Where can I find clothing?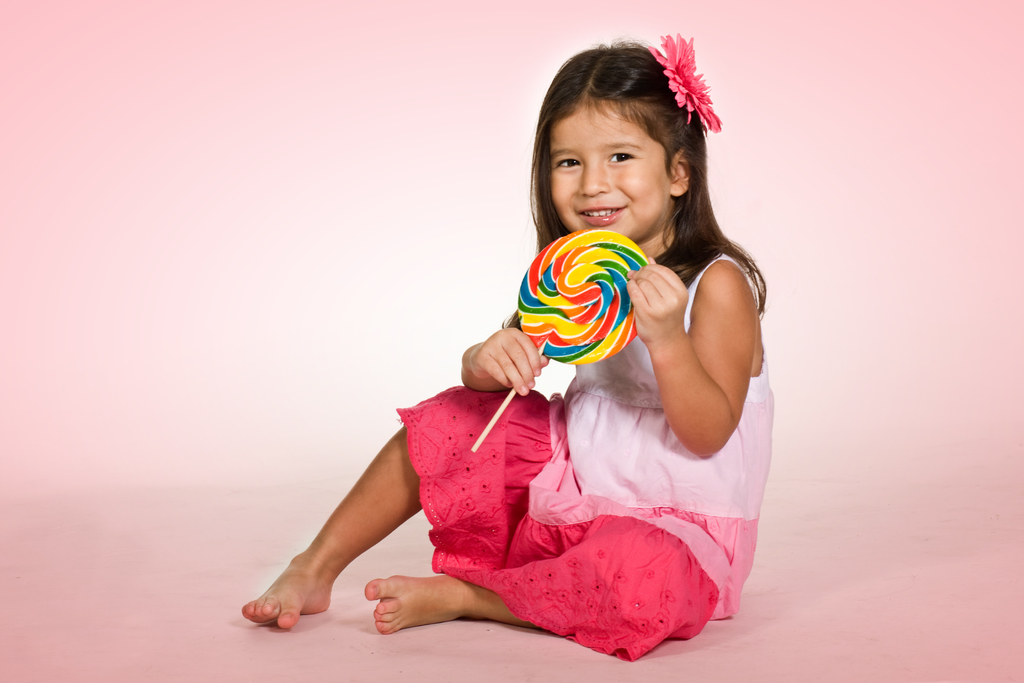
You can find it at x1=308 y1=276 x2=739 y2=614.
